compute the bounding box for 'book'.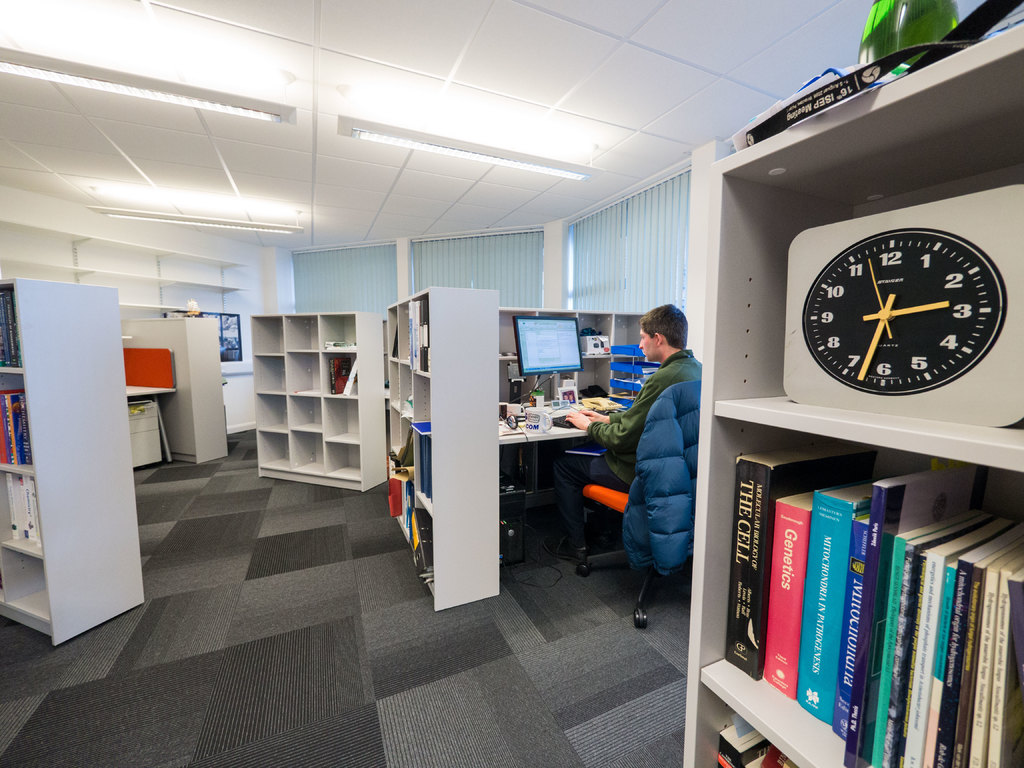
[left=858, top=455, right=991, bottom=767].
